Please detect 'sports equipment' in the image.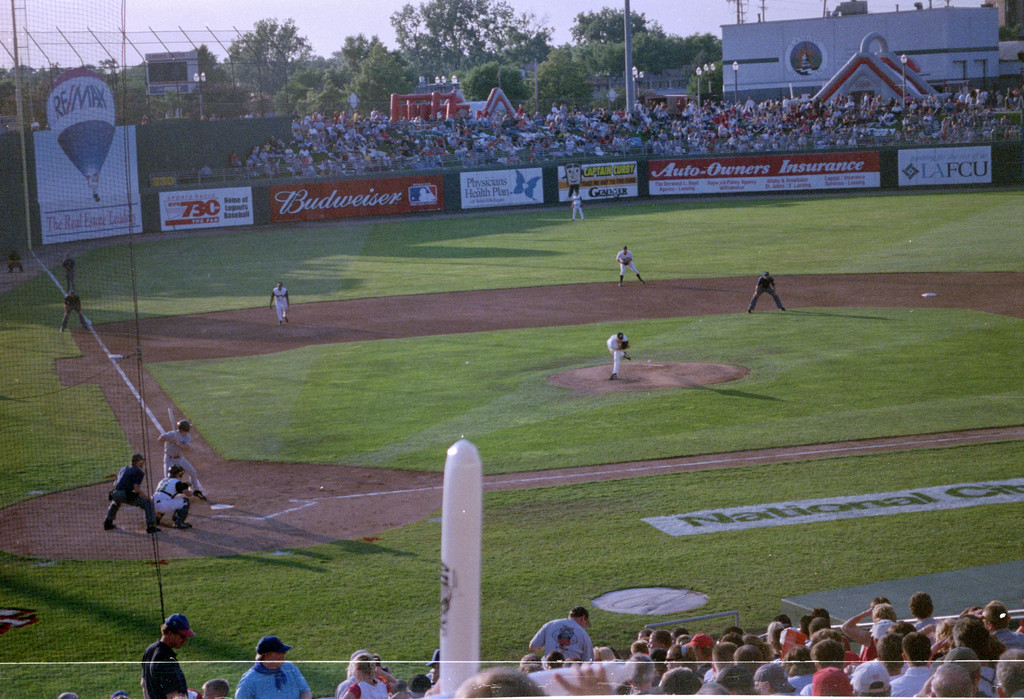
select_region(157, 477, 183, 494).
